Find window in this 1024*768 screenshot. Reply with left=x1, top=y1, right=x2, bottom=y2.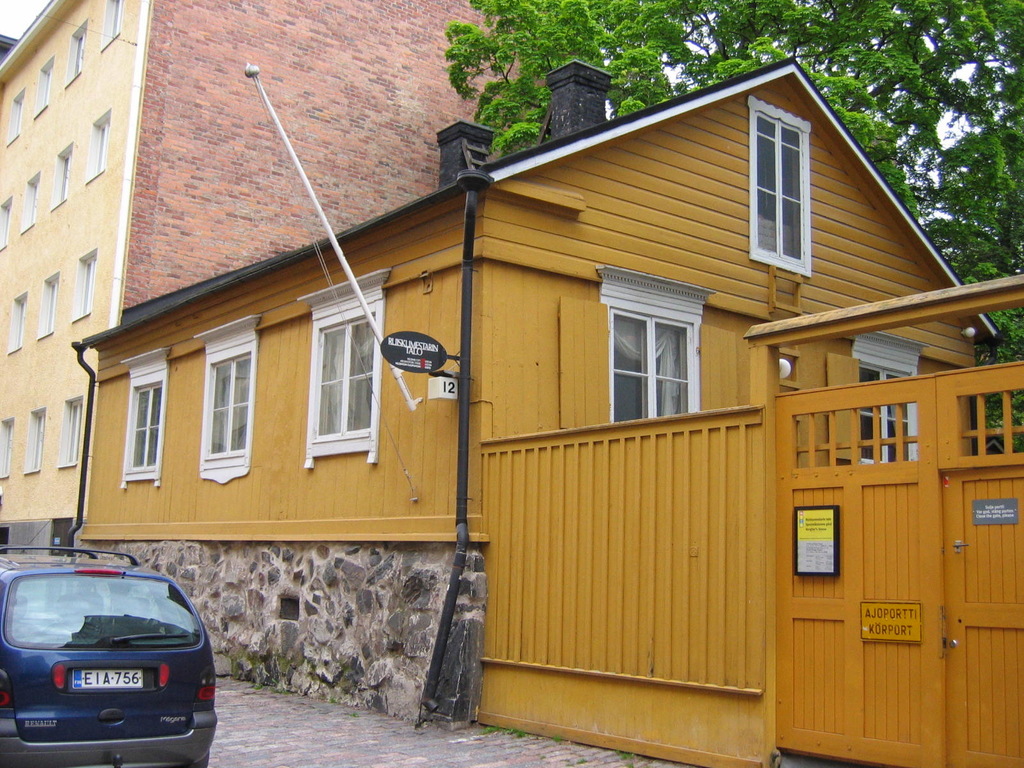
left=602, top=260, right=712, bottom=424.
